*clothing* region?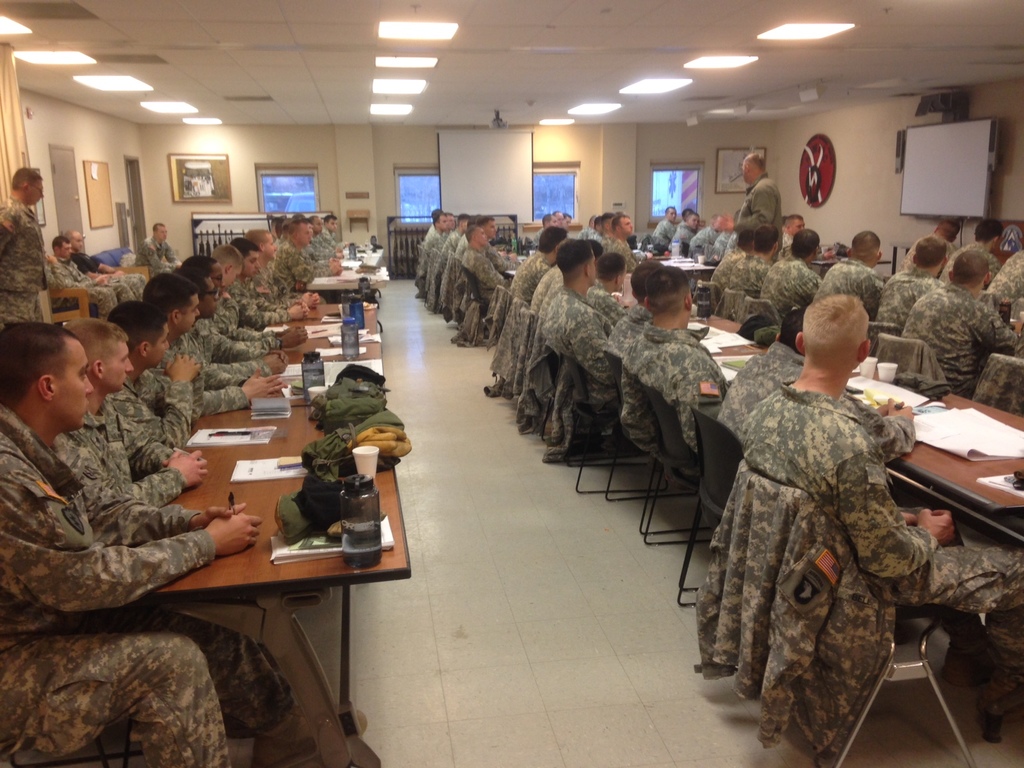
[758,251,822,323]
